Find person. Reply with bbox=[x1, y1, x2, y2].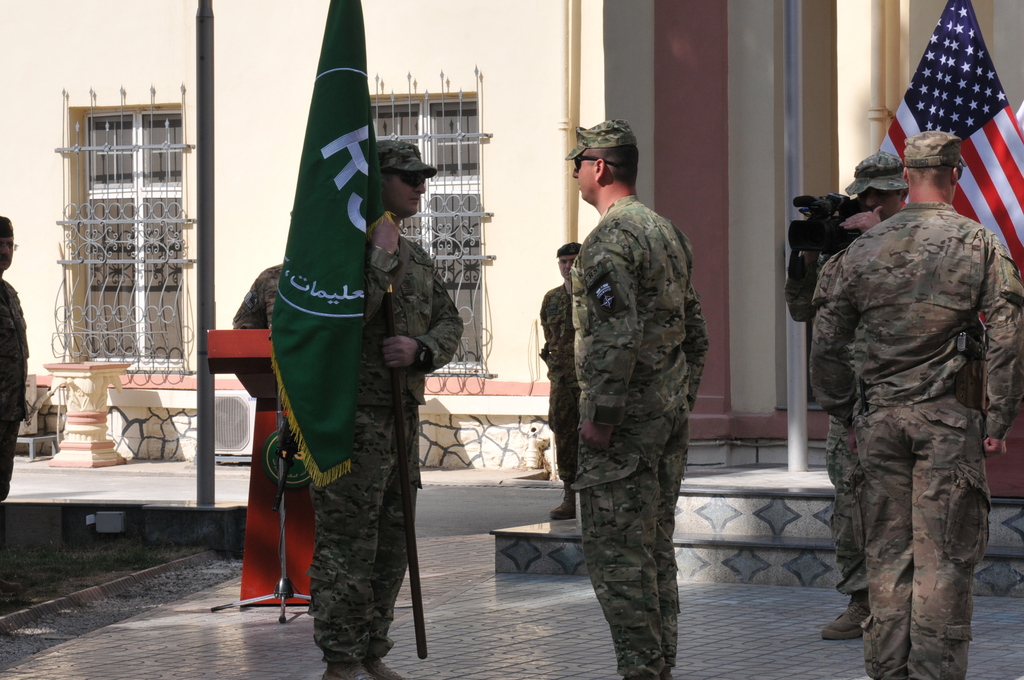
bbox=[227, 263, 296, 393].
